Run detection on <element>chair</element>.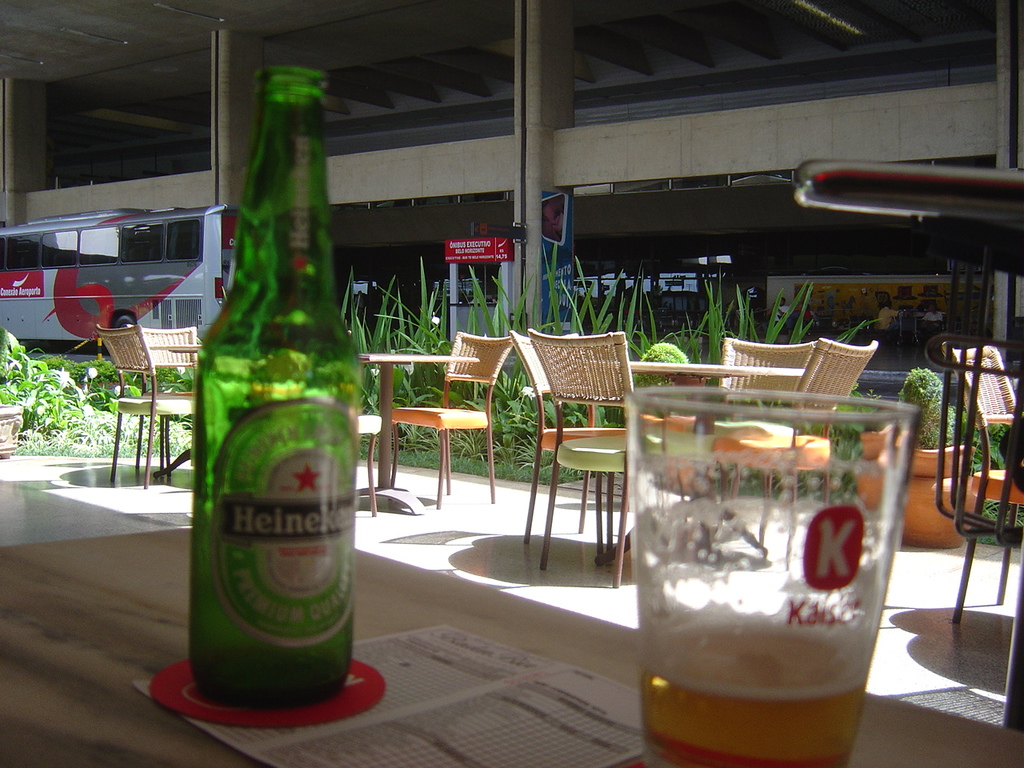
Result: [98,321,199,485].
